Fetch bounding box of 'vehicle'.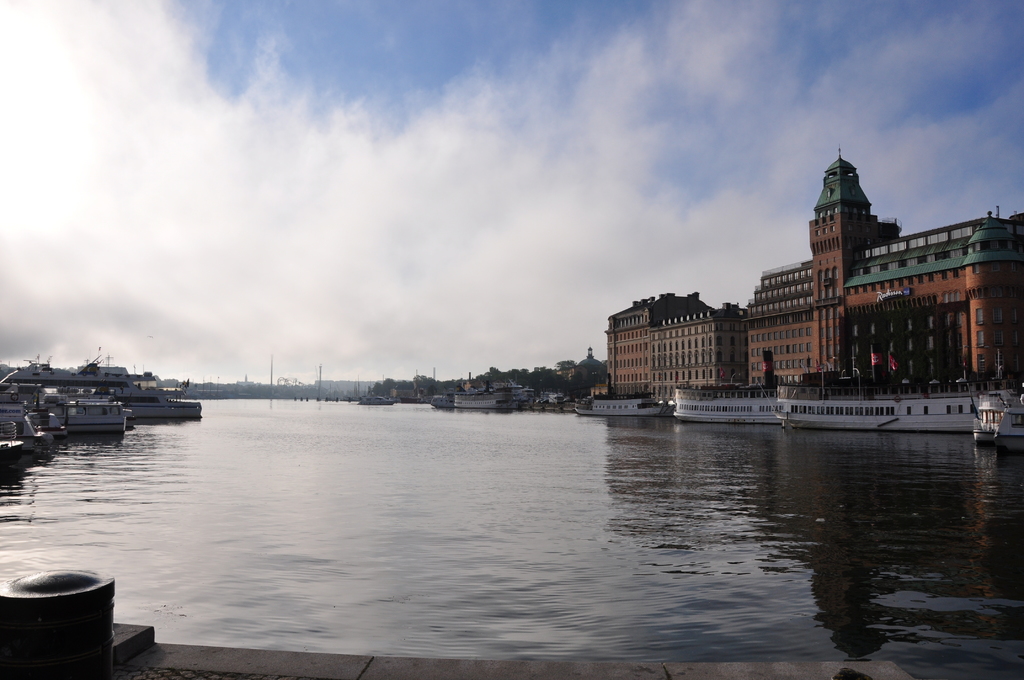
Bbox: (432, 393, 452, 411).
